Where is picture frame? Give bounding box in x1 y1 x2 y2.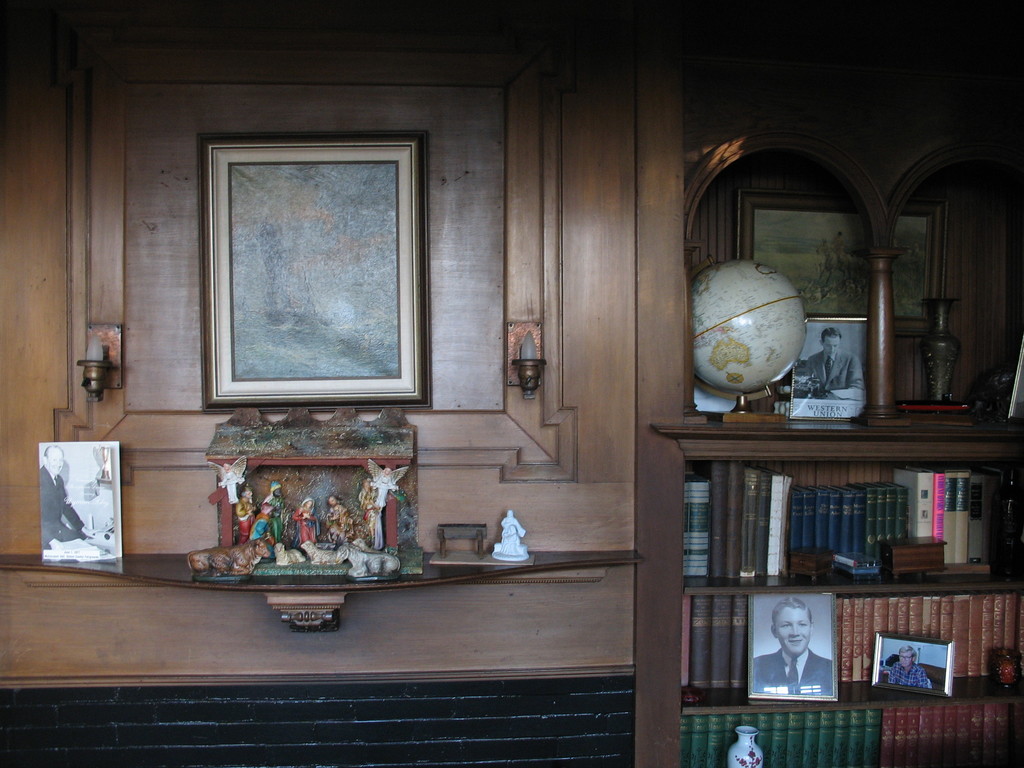
746 590 837 701.
